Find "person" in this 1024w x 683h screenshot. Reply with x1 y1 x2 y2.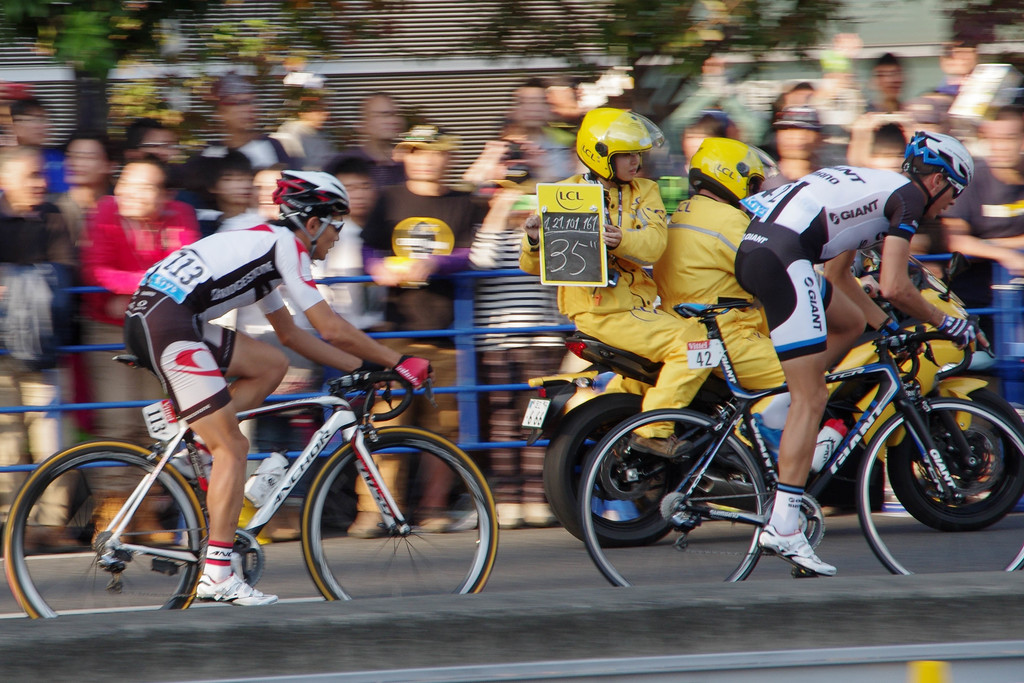
305 147 387 472.
